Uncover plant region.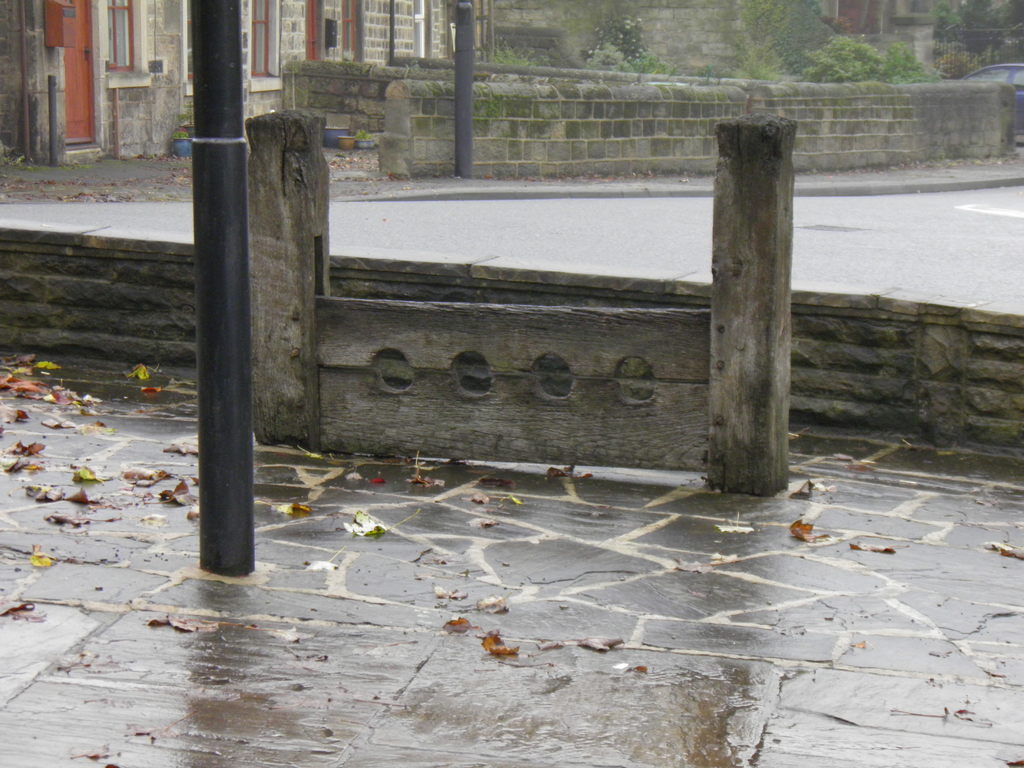
Uncovered: 587, 37, 654, 88.
